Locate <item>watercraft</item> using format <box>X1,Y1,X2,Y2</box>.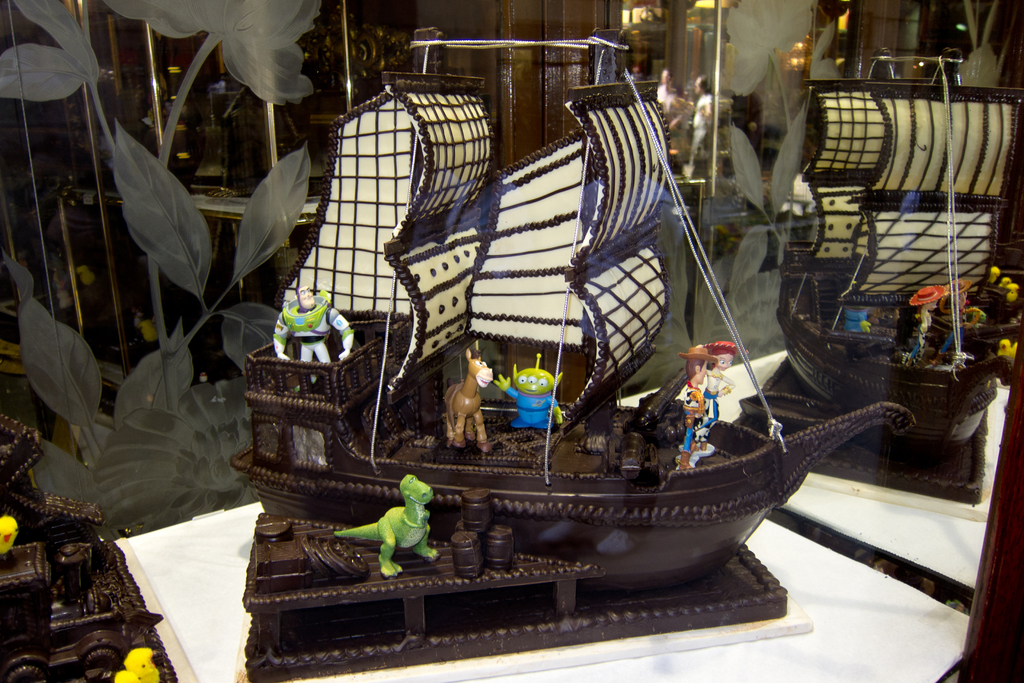
<box>780,53,1014,465</box>.
